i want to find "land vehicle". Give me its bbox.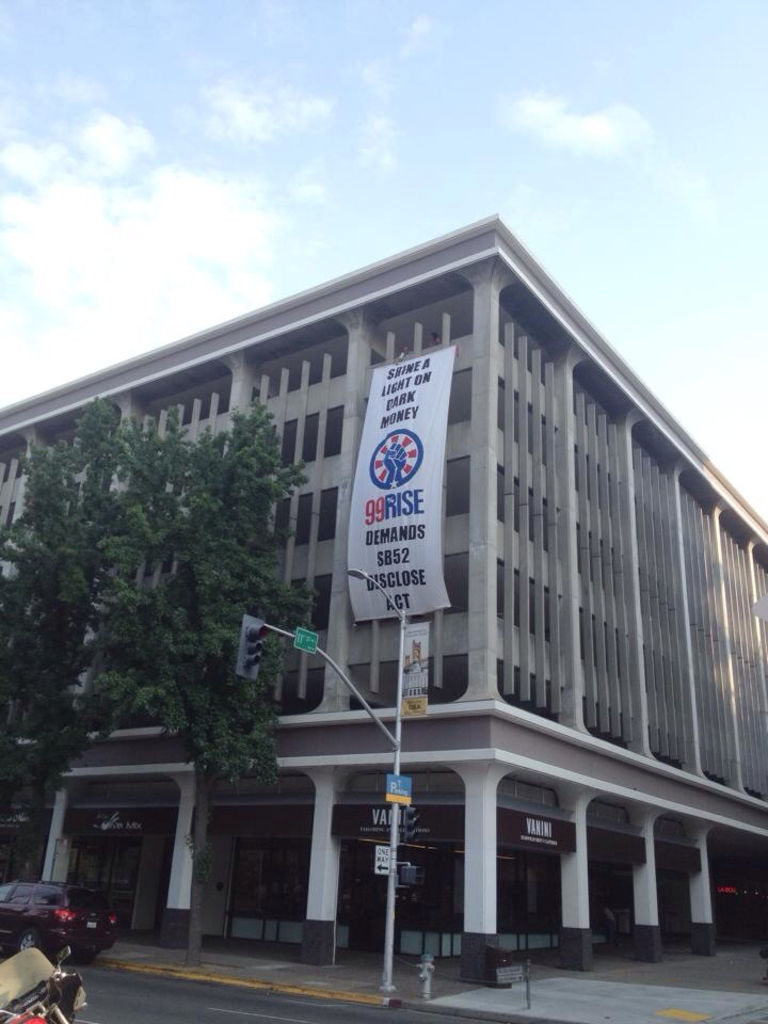
0 945 81 1023.
